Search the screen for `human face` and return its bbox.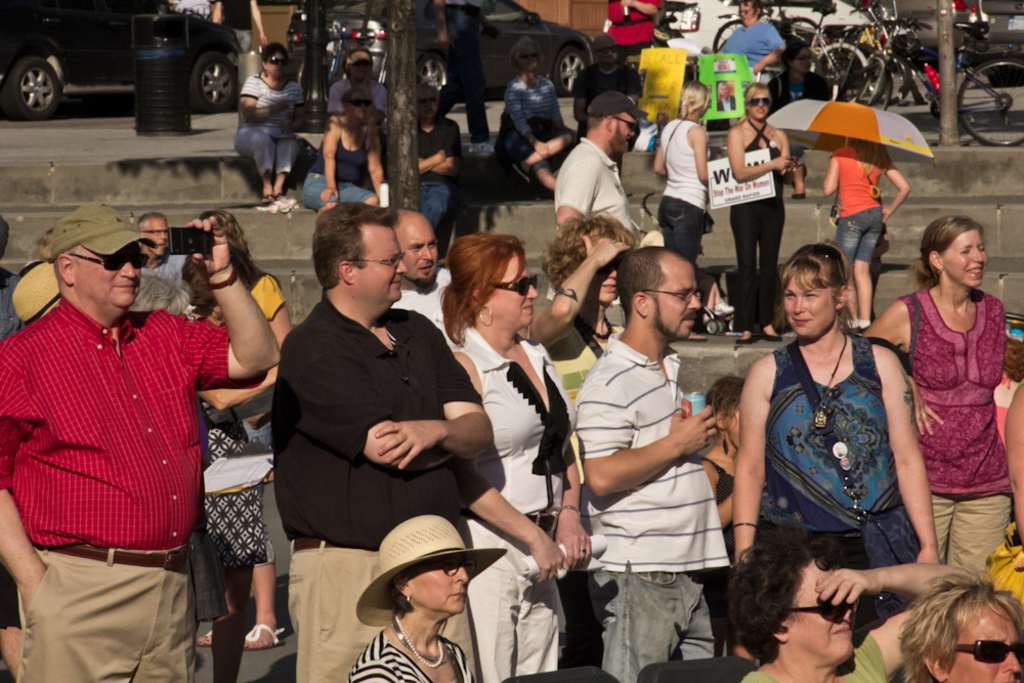
Found: bbox=(145, 217, 169, 258).
